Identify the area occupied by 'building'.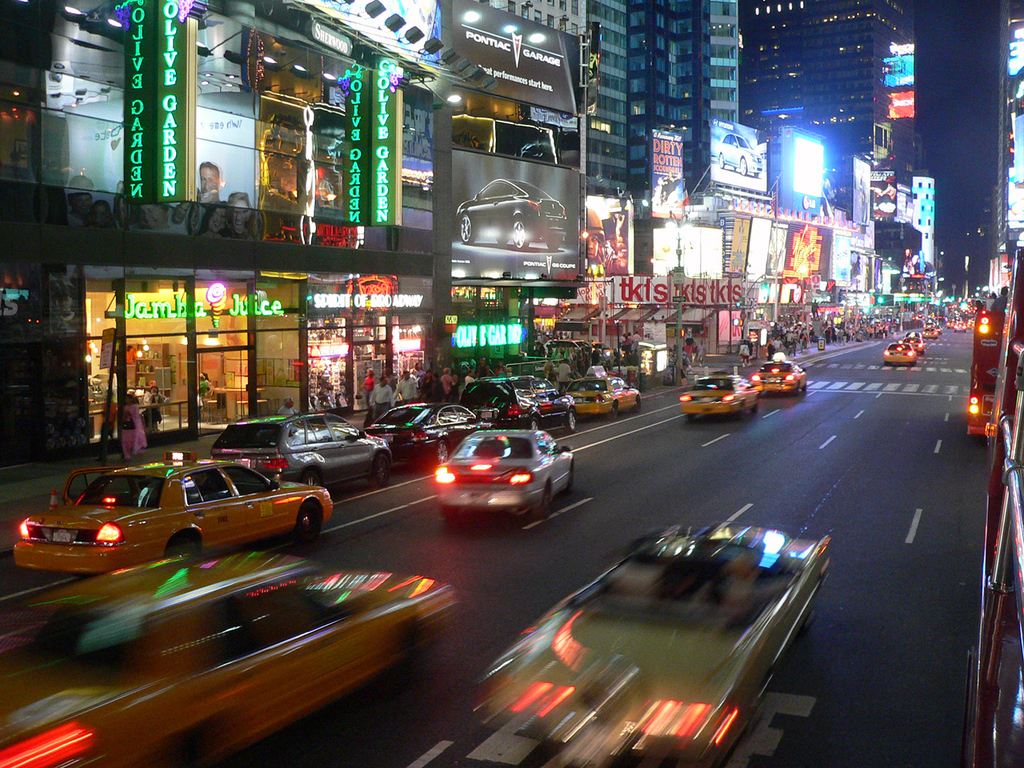
Area: rect(626, 0, 738, 190).
